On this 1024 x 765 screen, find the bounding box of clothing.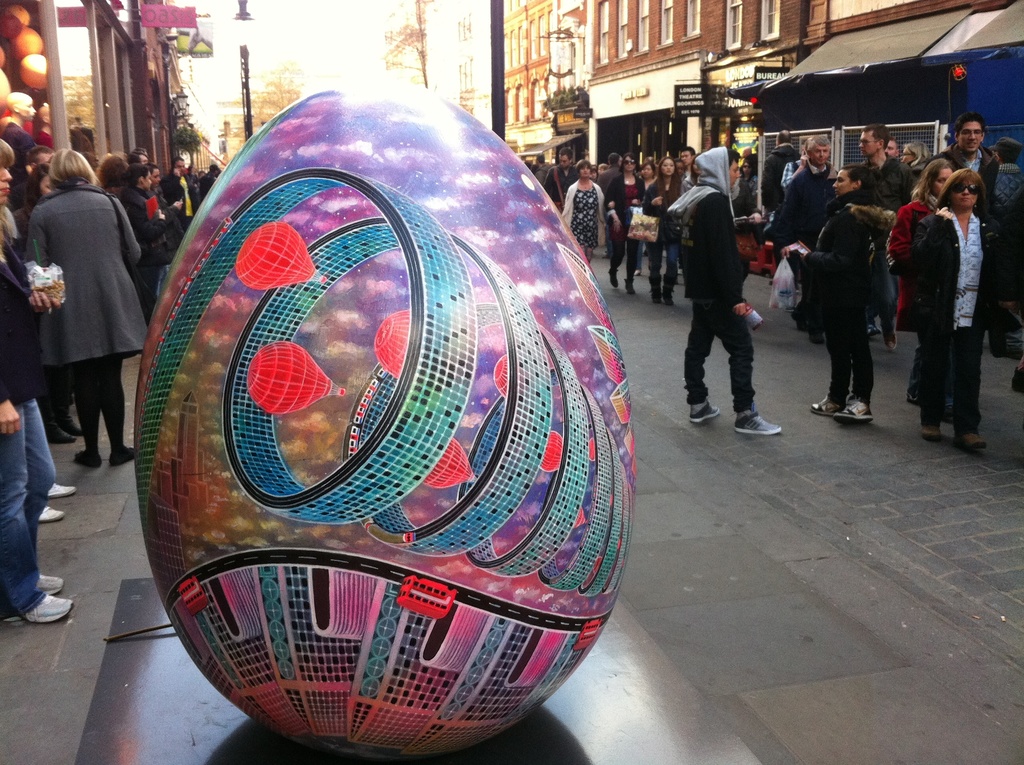
Bounding box: l=639, t=175, r=680, b=297.
